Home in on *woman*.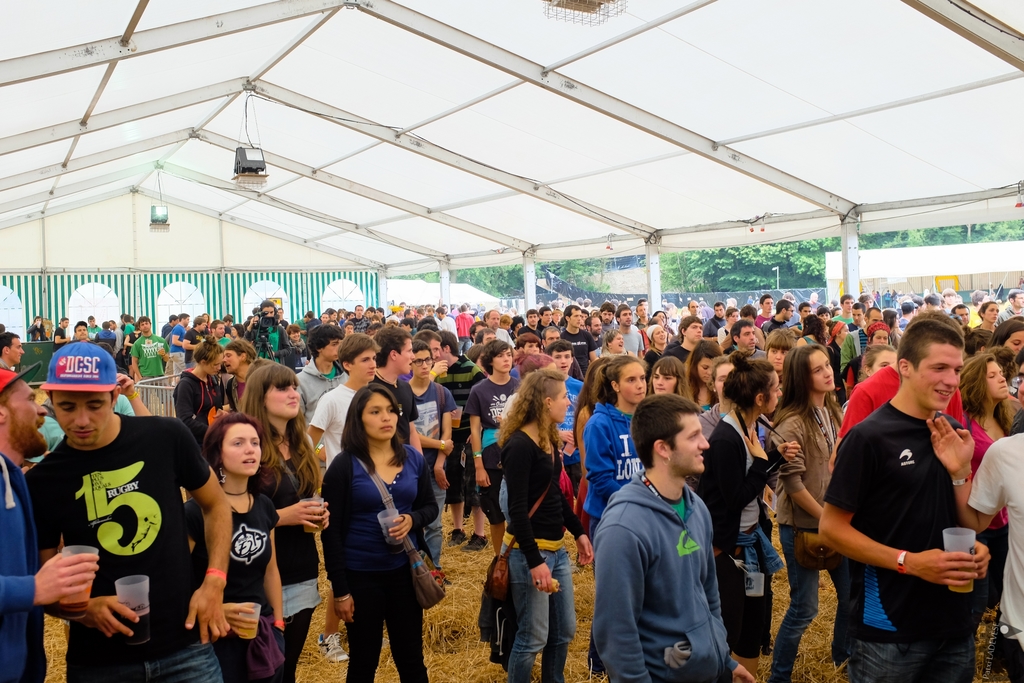
Homed in at <region>173, 331, 236, 430</region>.
